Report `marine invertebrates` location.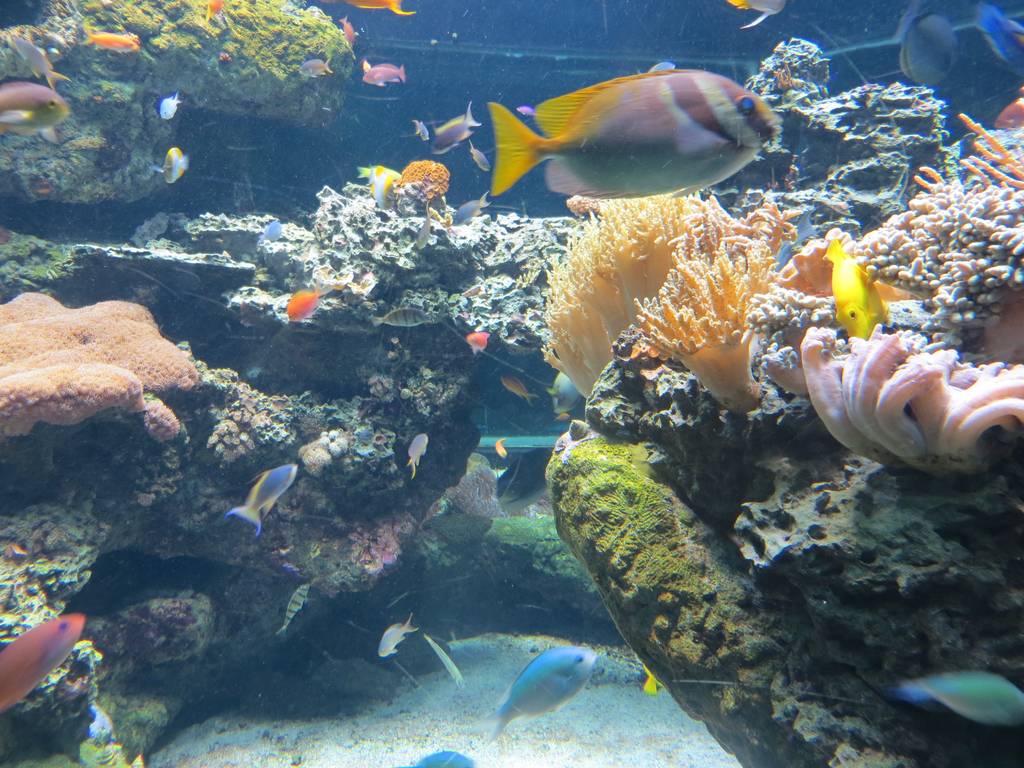
Report: [x1=535, y1=113, x2=1023, y2=484].
